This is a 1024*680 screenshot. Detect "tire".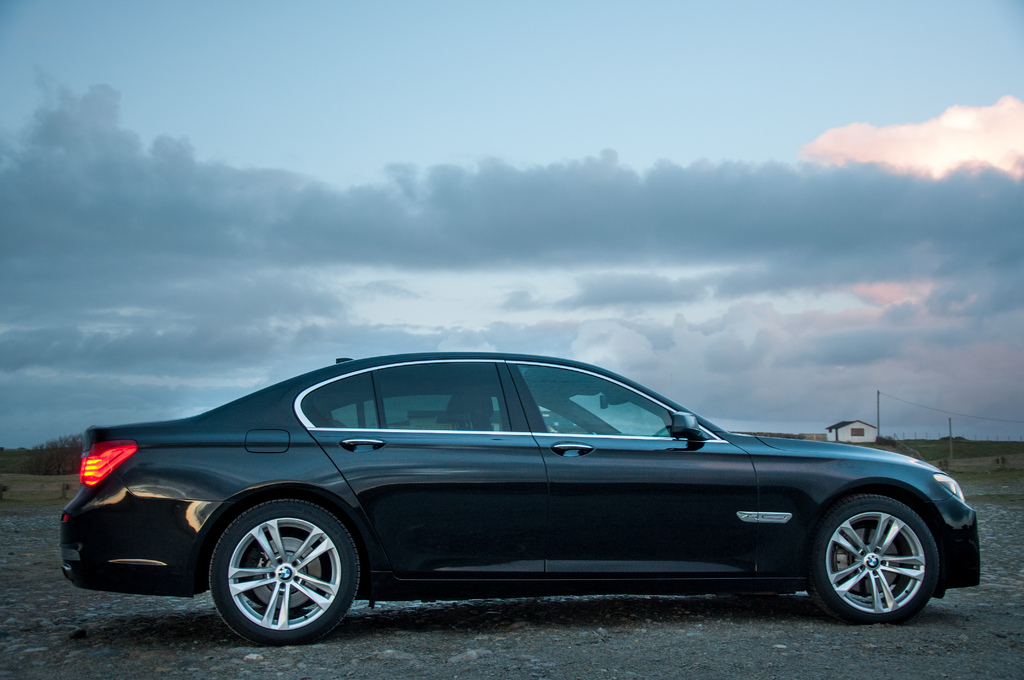
[left=209, top=499, right=360, bottom=646].
